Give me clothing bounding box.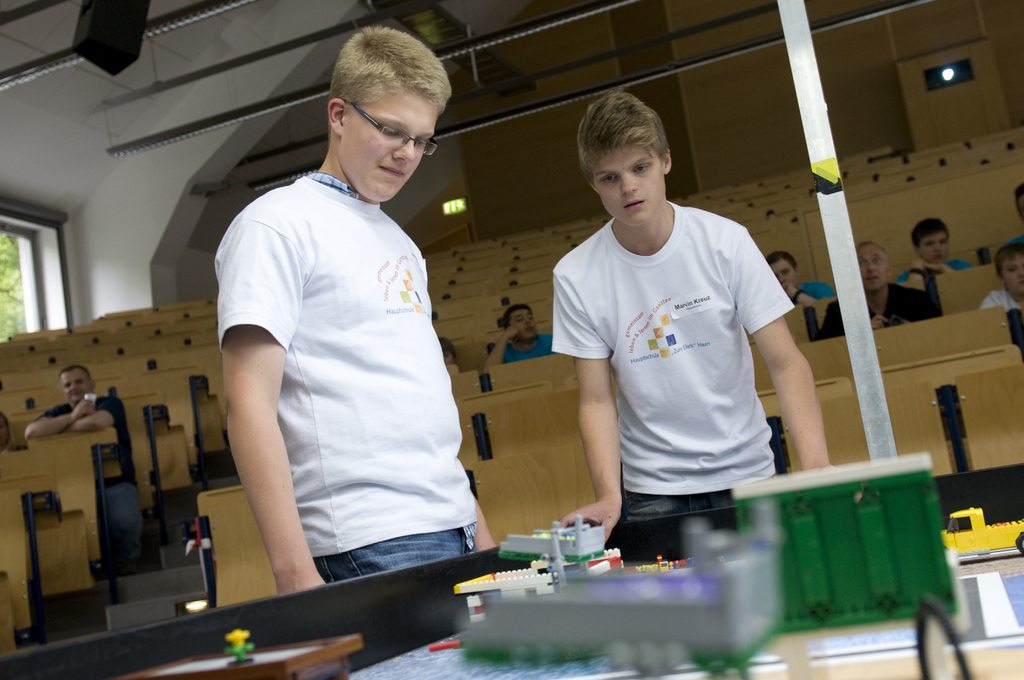
{"x1": 896, "y1": 259, "x2": 972, "y2": 284}.
